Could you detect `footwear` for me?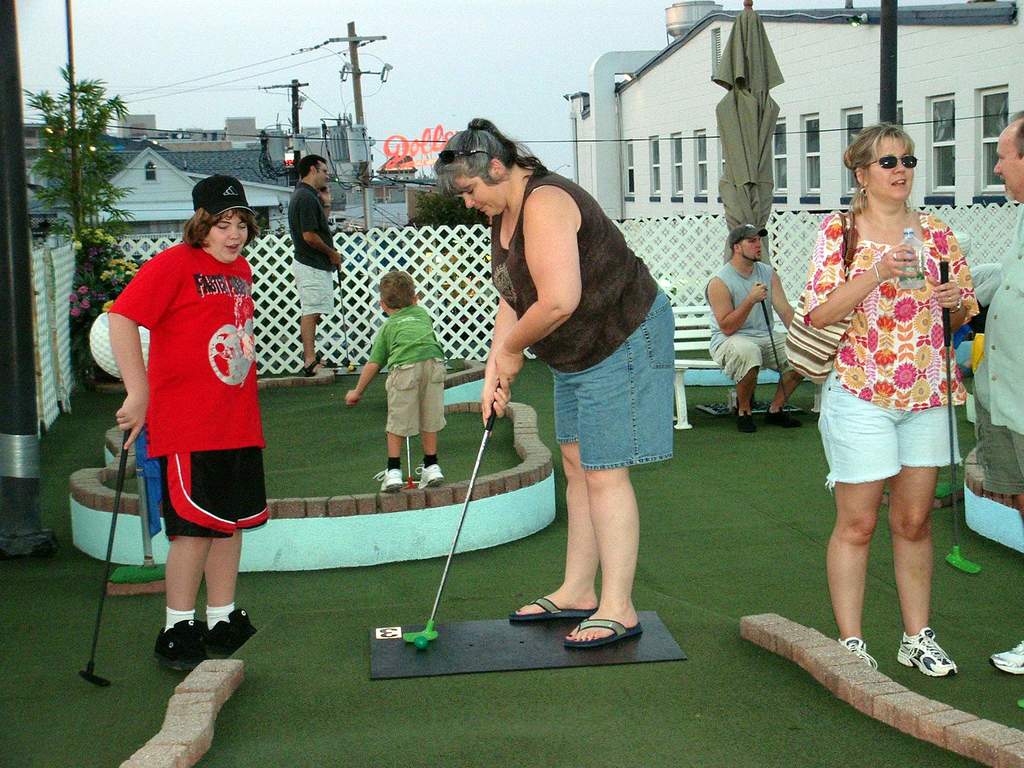
Detection result: 836 636 879 675.
